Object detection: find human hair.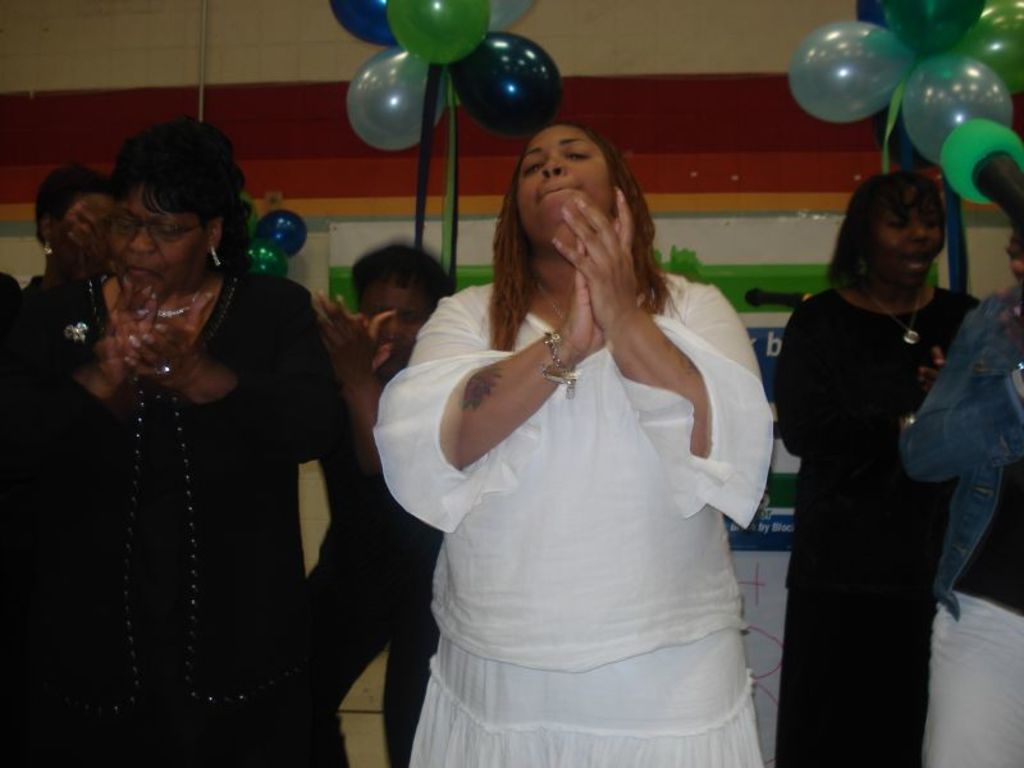
[492, 104, 657, 355].
